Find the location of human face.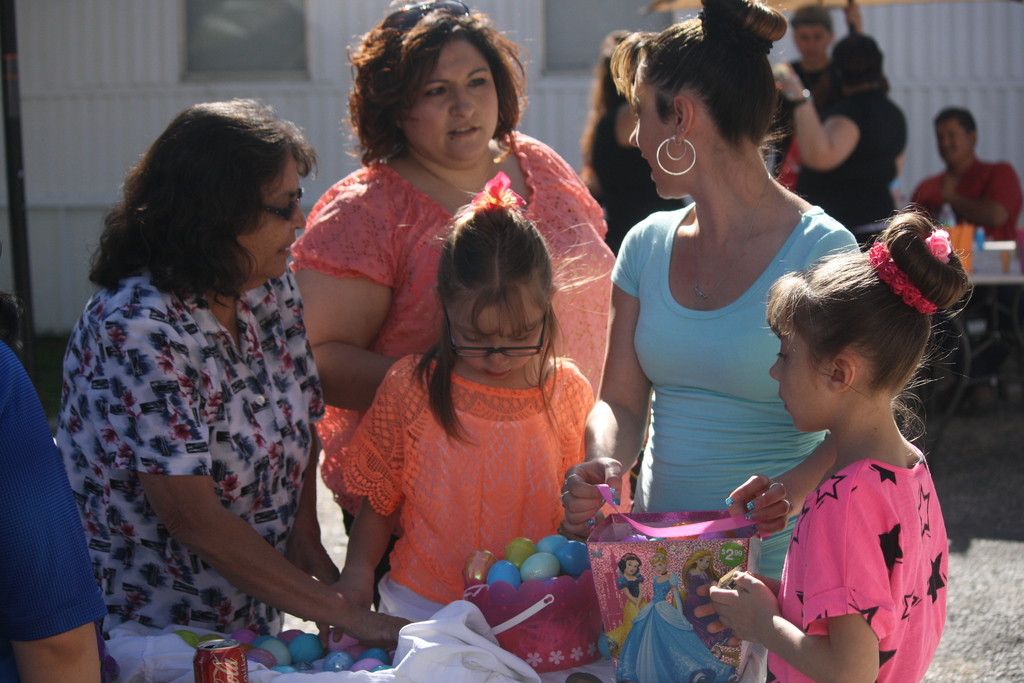
Location: 767, 325, 822, 433.
